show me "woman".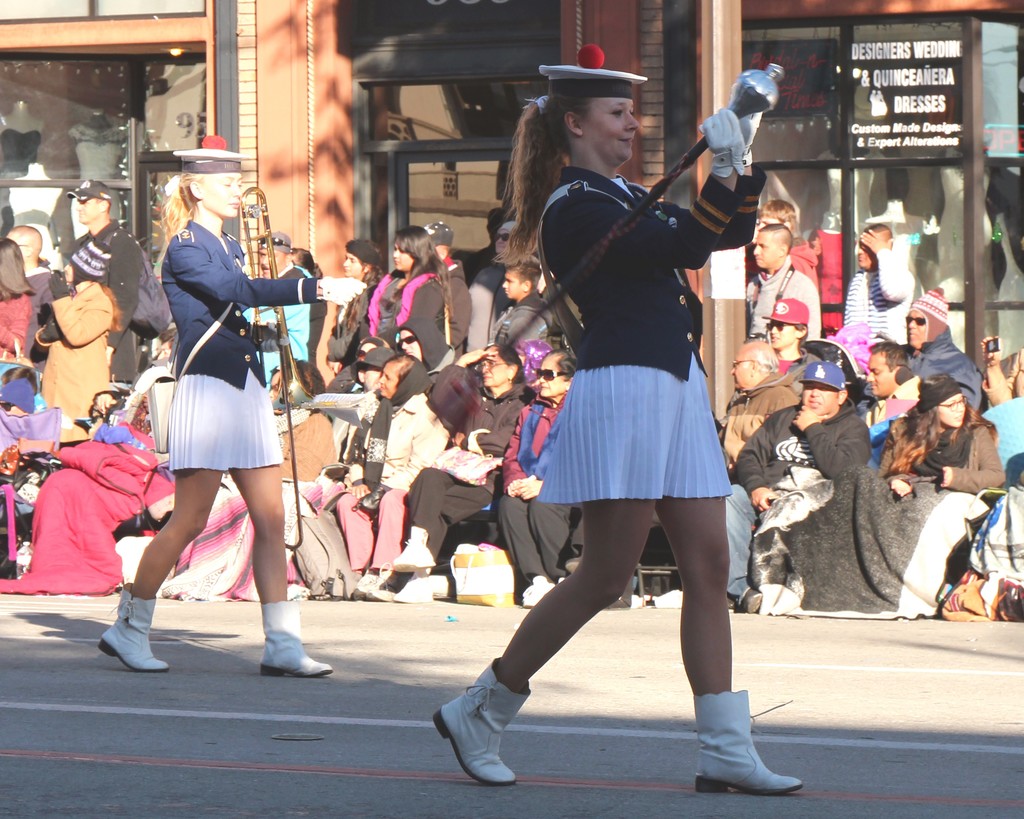
"woman" is here: [x1=94, y1=148, x2=339, y2=677].
